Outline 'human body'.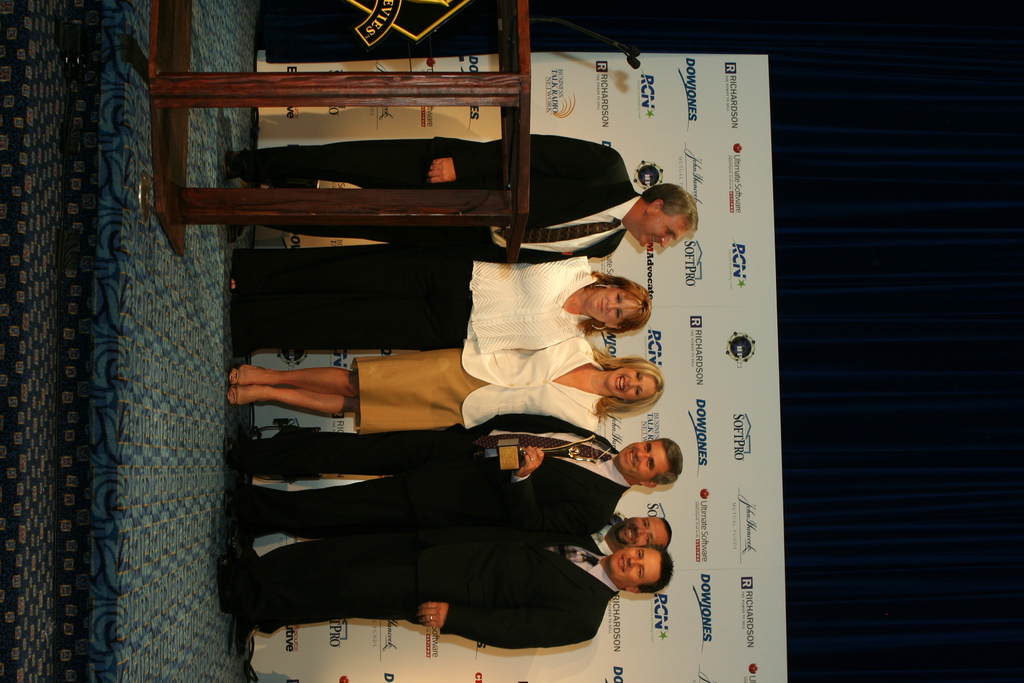
Outline: (left=227, top=336, right=662, bottom=444).
